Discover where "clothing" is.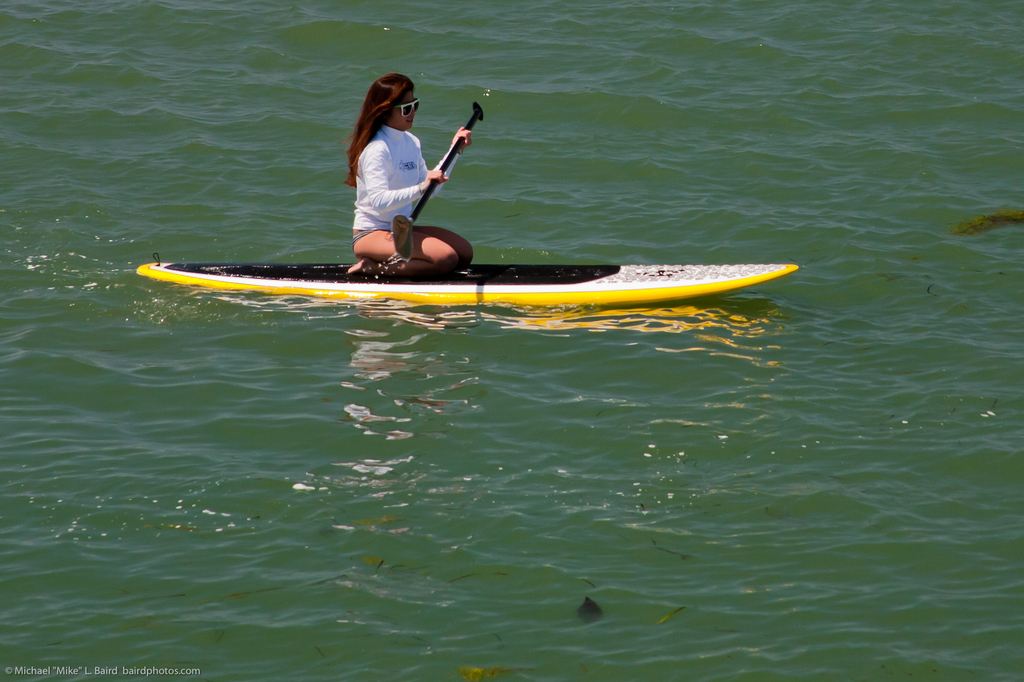
Discovered at select_region(339, 103, 449, 226).
